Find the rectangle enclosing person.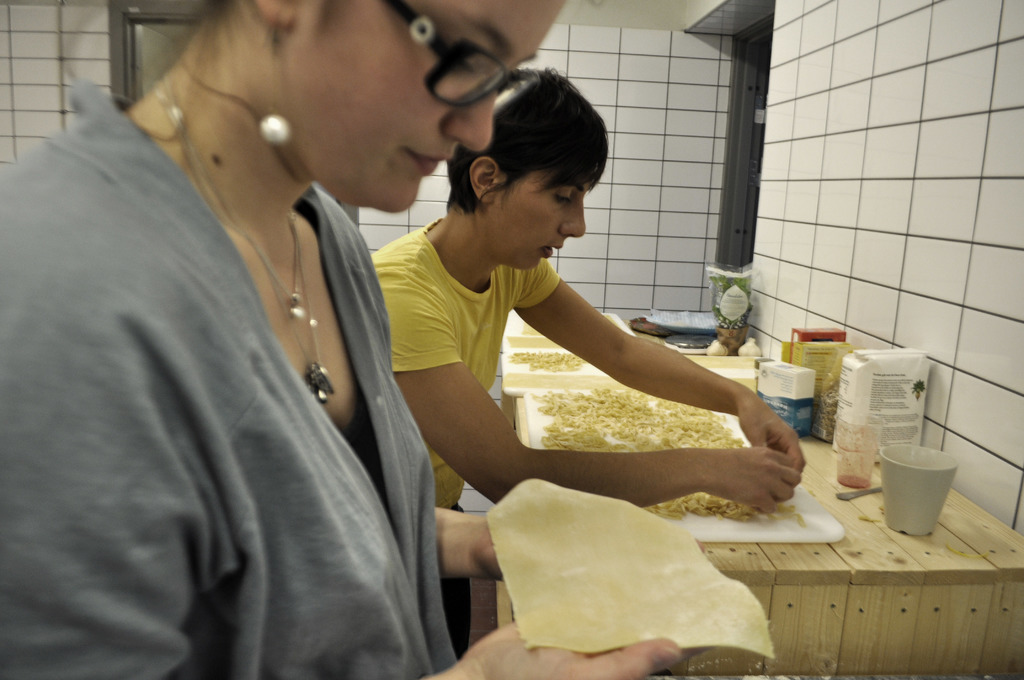
(370,71,808,665).
